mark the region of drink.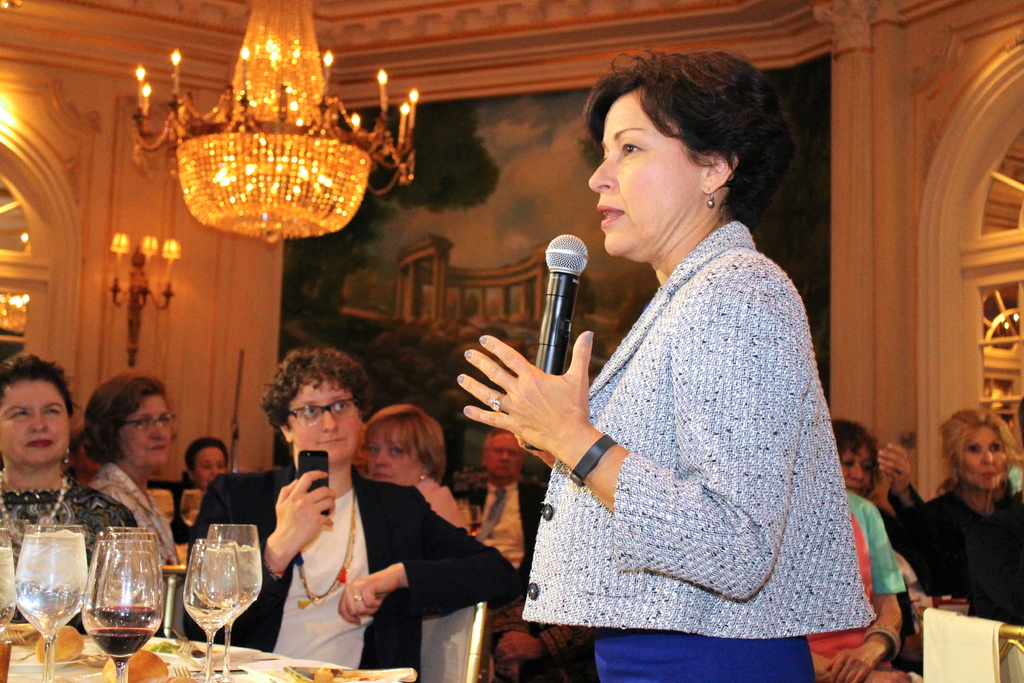
Region: [x1=86, y1=627, x2=155, y2=667].
